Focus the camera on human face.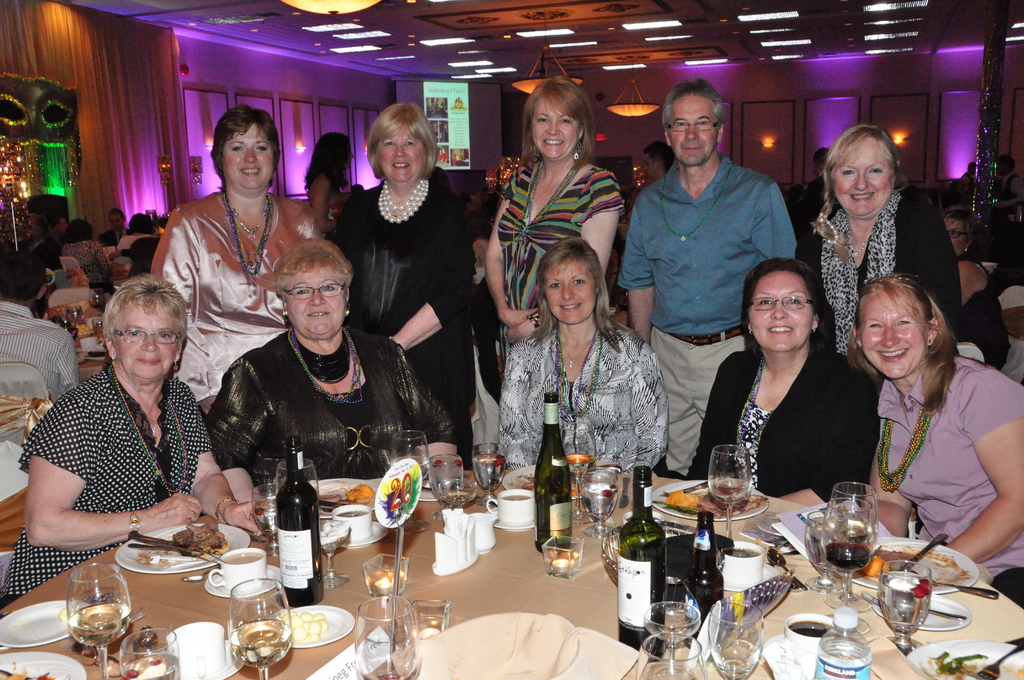
Focus region: rect(534, 97, 579, 160).
